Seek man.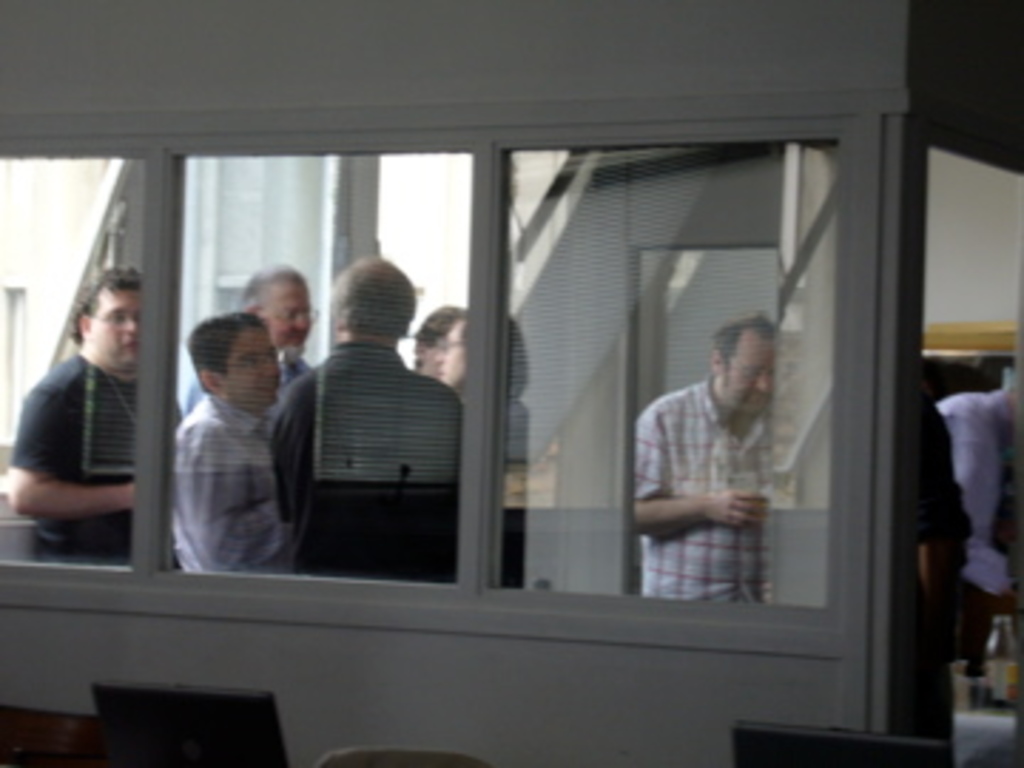
select_region(276, 247, 461, 589).
